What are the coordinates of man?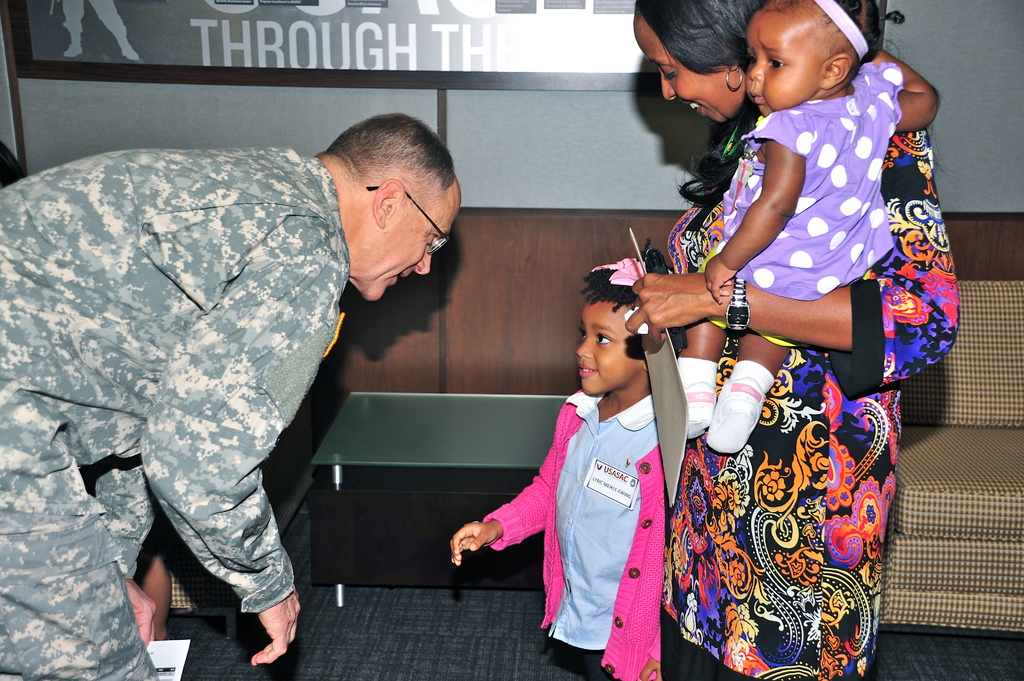
locate(61, 110, 536, 641).
